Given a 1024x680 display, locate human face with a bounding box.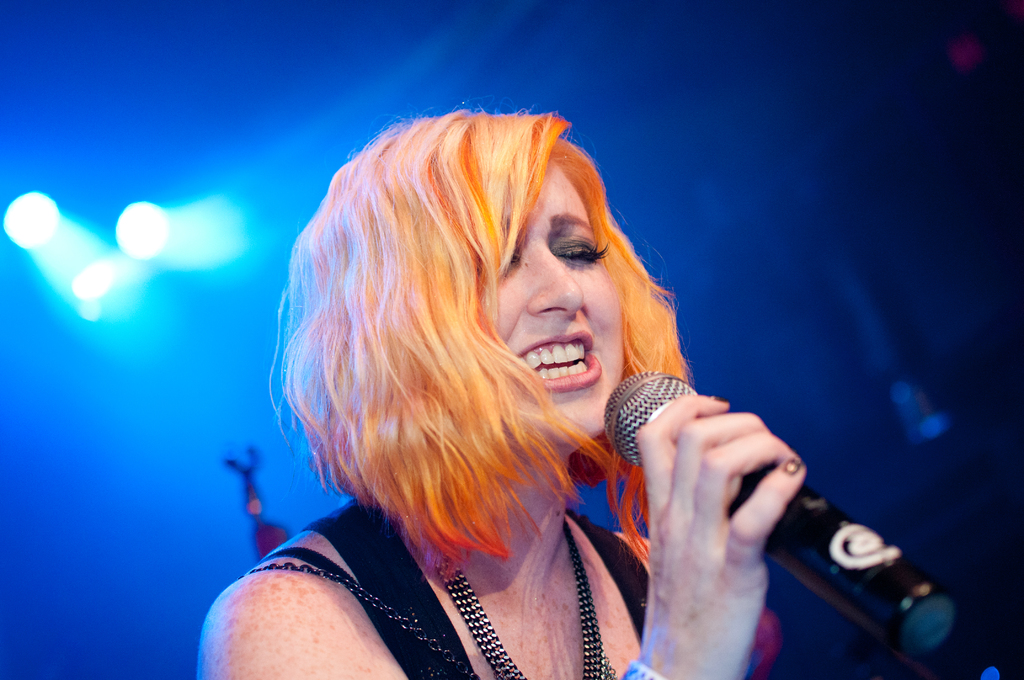
Located: 409,159,626,449.
